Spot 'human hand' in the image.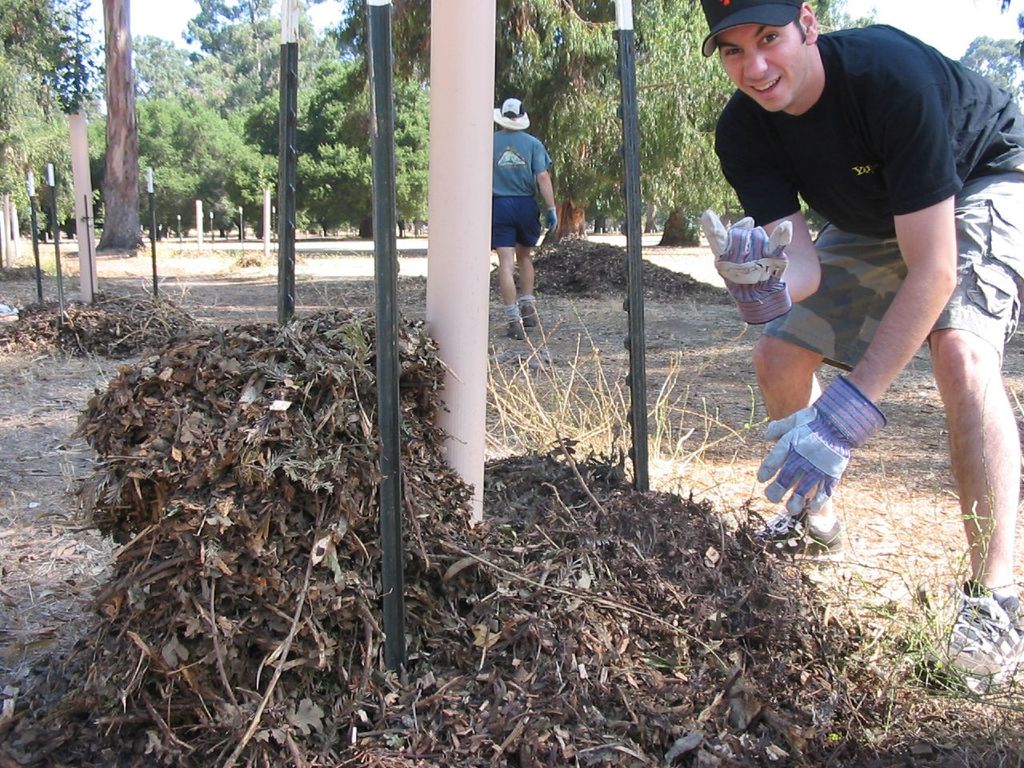
'human hand' found at region(545, 208, 559, 238).
